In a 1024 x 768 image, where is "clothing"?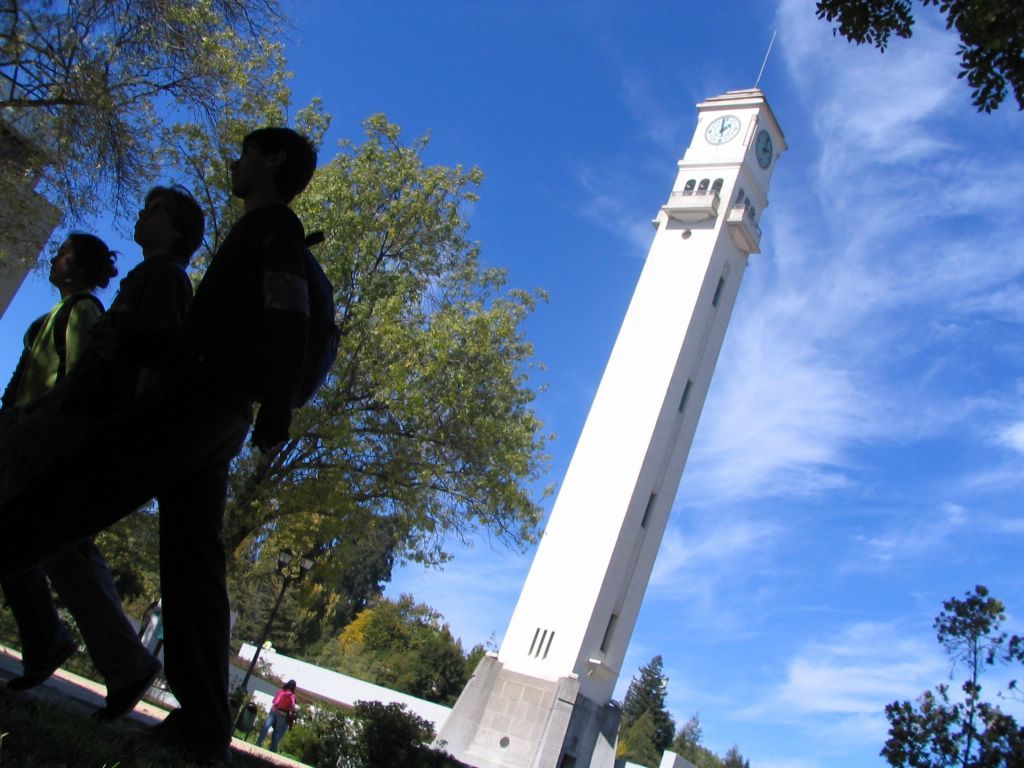
l=72, t=148, r=329, b=686.
